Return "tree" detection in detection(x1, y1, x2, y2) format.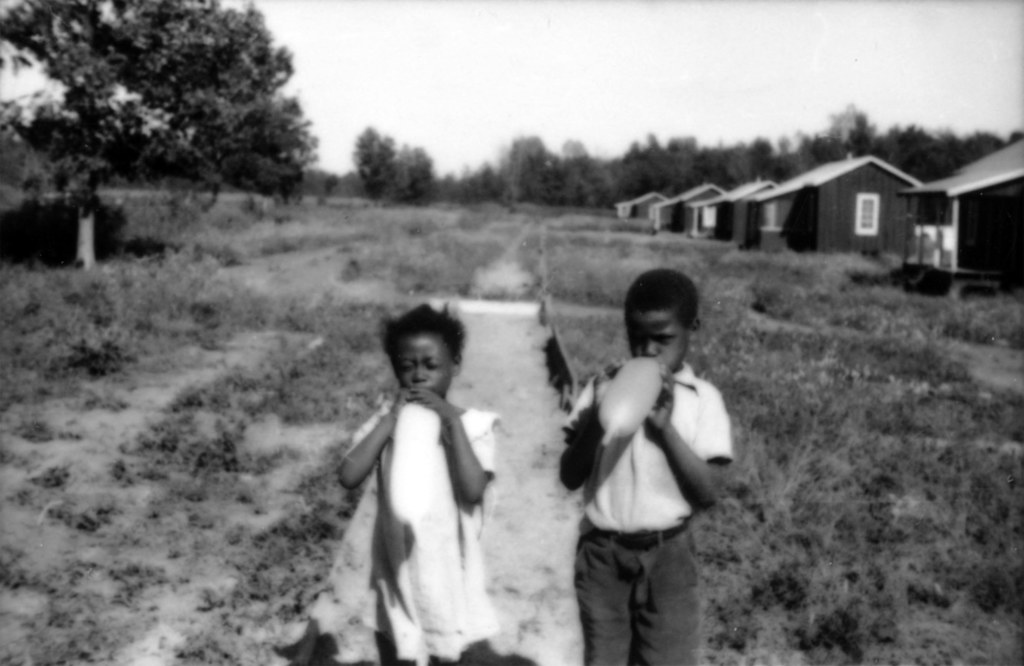
detection(503, 136, 588, 212).
